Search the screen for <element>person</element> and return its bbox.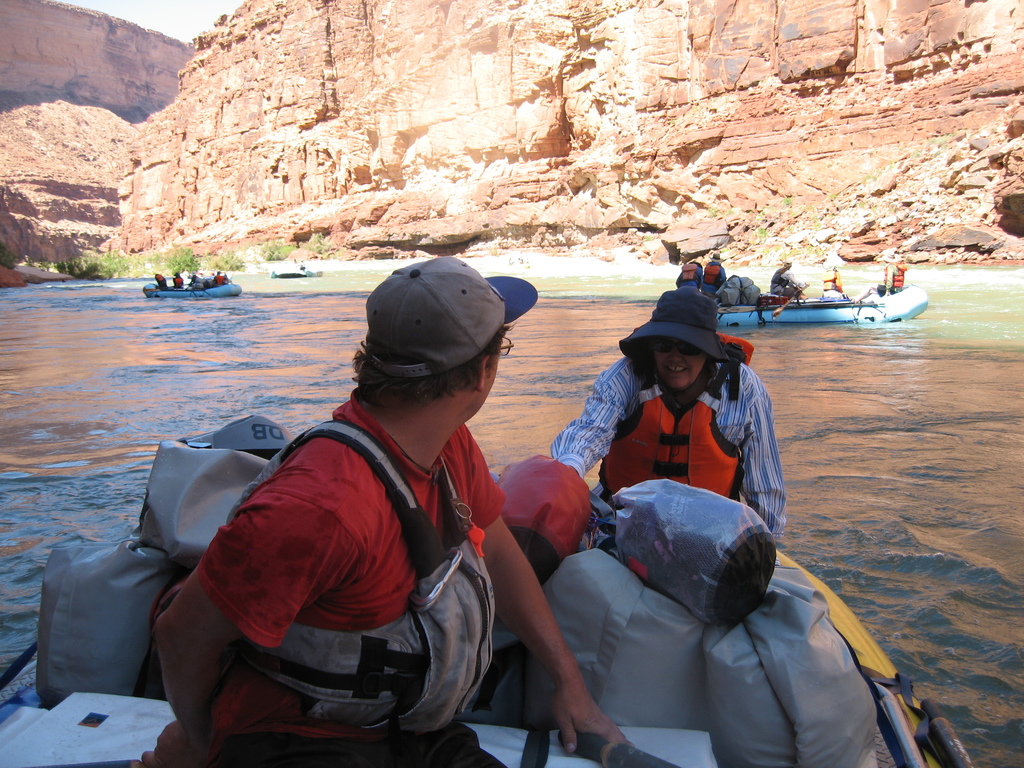
Found: crop(821, 255, 844, 294).
